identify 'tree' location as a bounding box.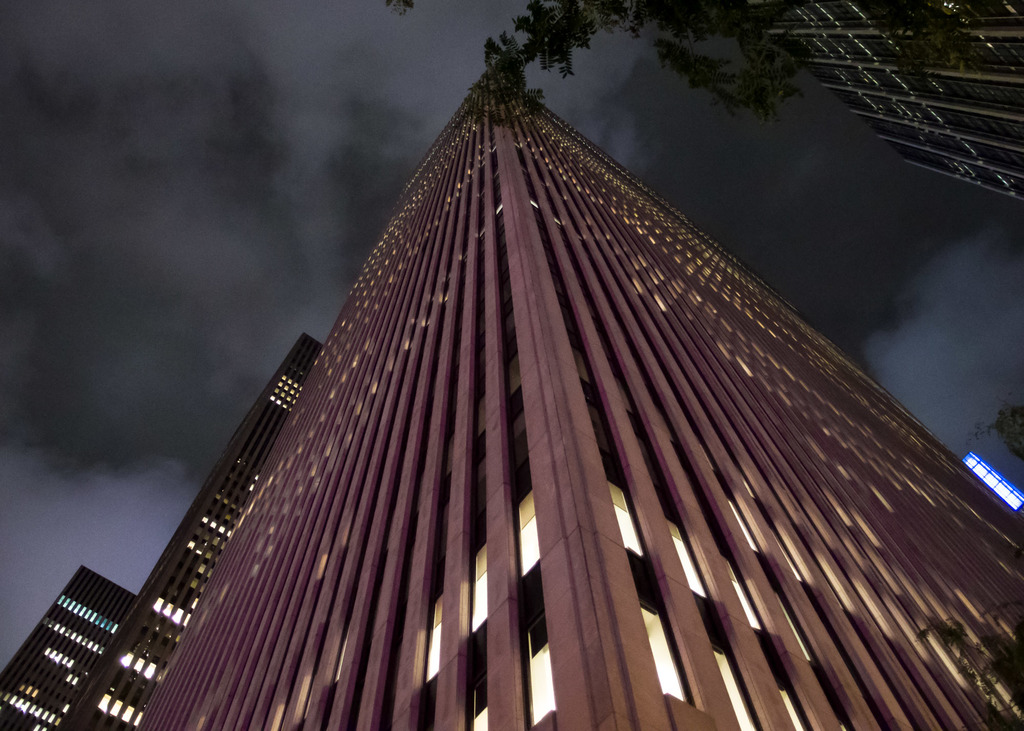
(382,0,1021,133).
